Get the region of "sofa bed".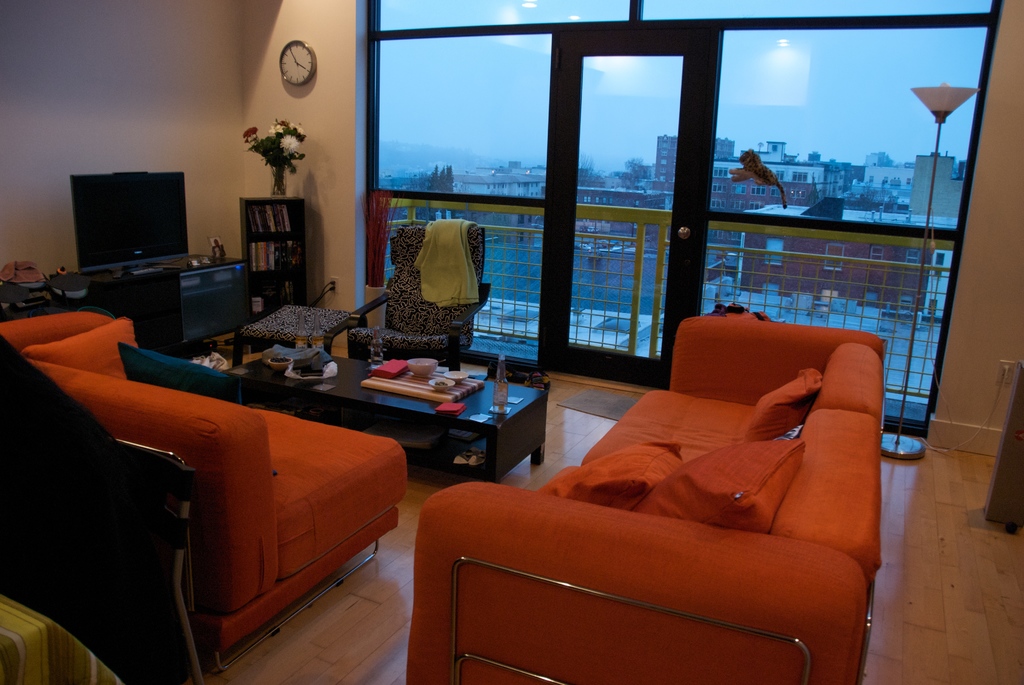
rect(397, 322, 900, 684).
